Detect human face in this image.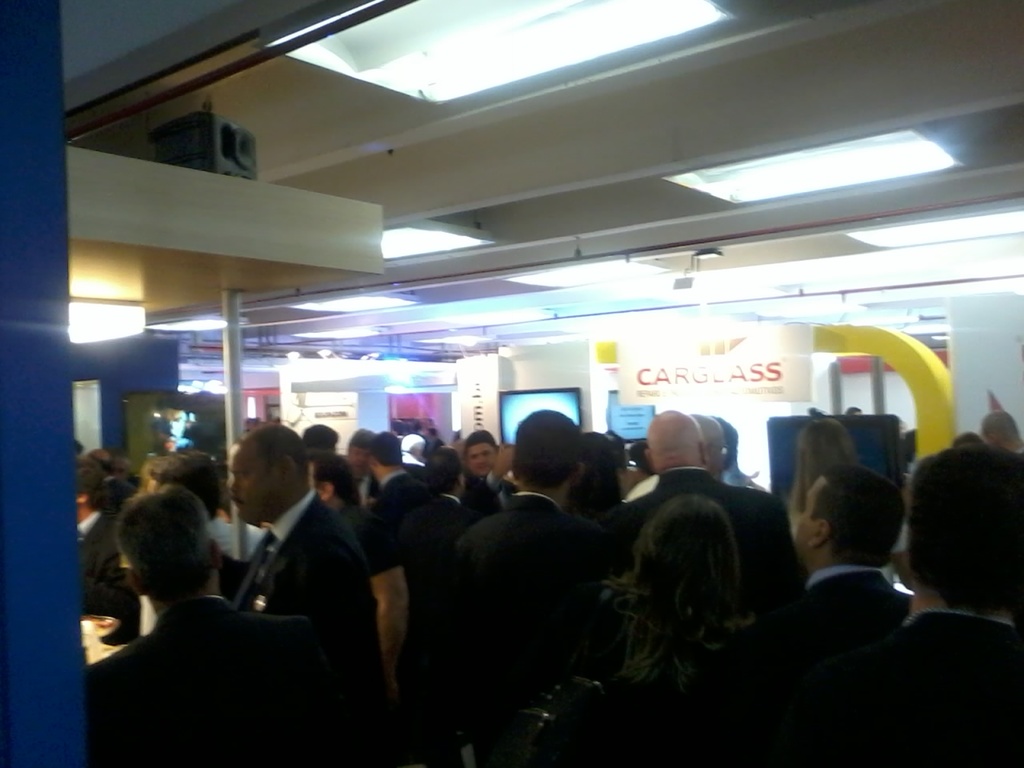
Detection: [356, 444, 373, 474].
